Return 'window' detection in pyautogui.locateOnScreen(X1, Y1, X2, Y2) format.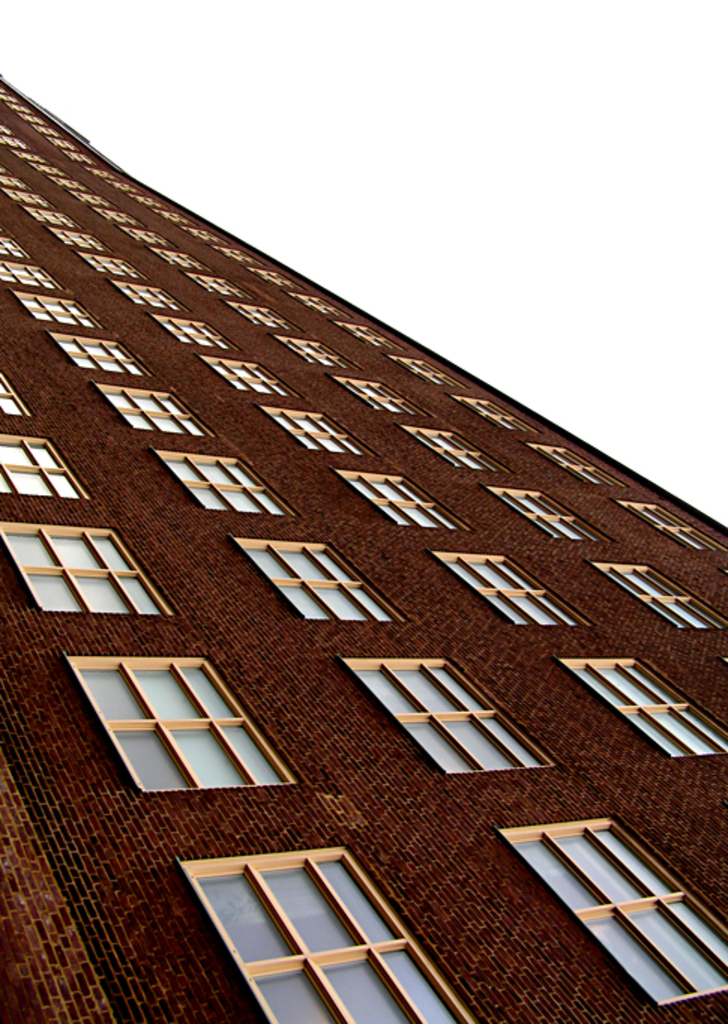
pyautogui.locateOnScreen(633, 500, 722, 551).
